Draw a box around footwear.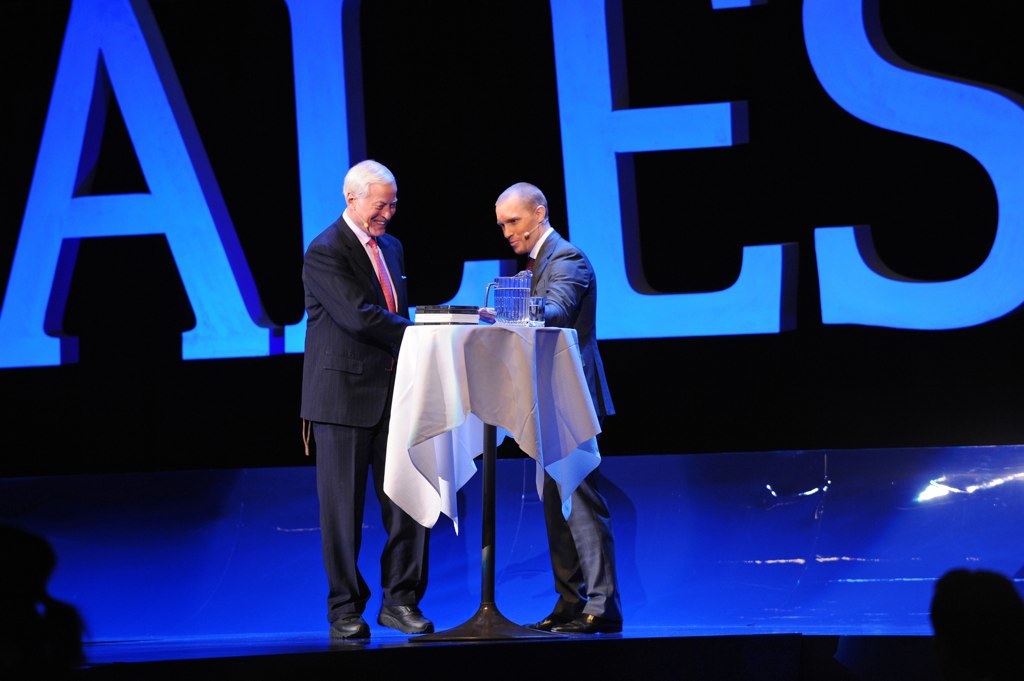
bbox=(559, 595, 618, 632).
